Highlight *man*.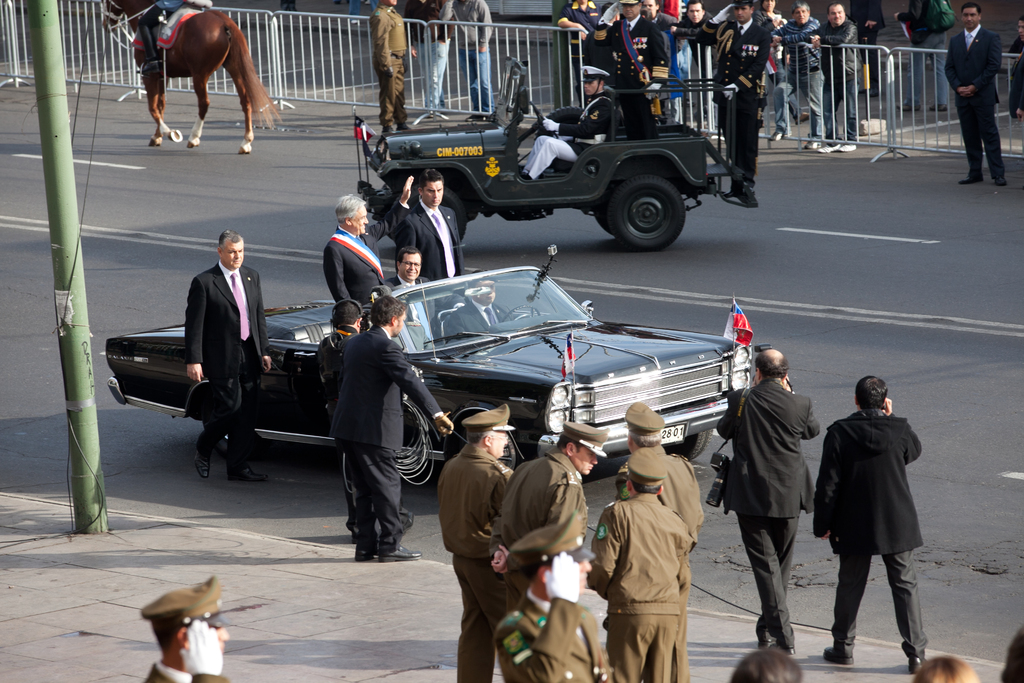
Highlighted region: bbox(945, 0, 1023, 203).
